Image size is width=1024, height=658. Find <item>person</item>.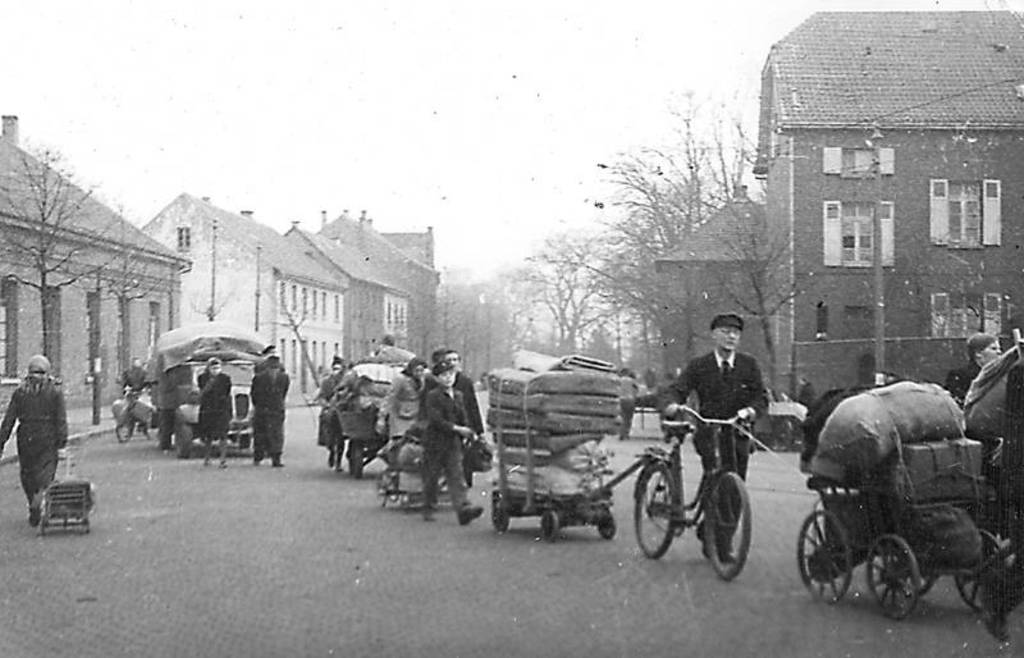
421/360/476/531.
